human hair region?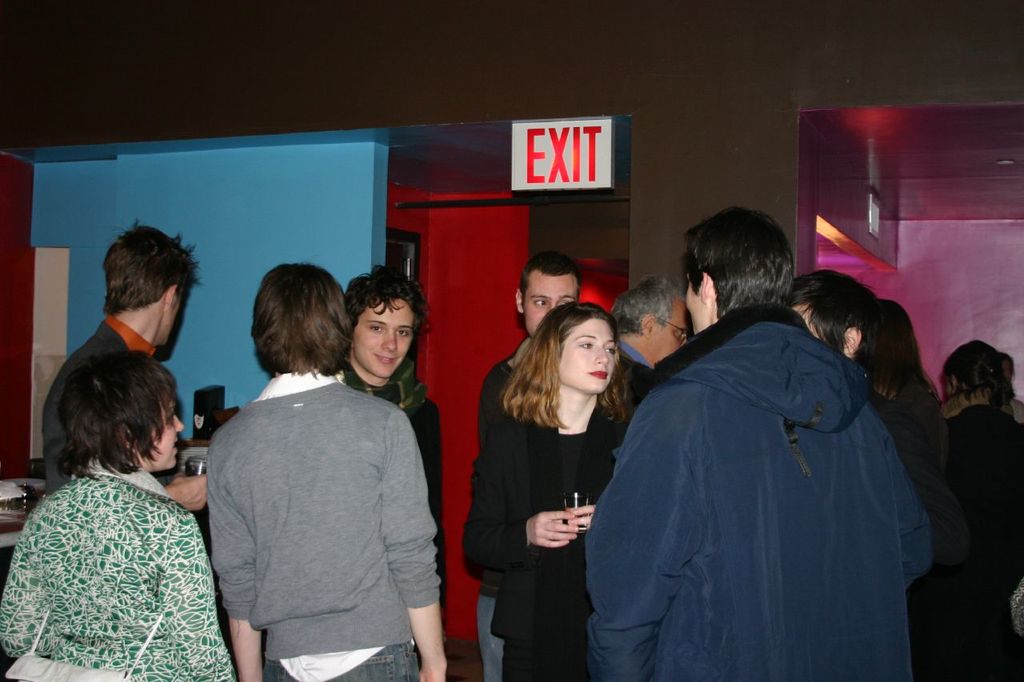
(782,273,888,386)
